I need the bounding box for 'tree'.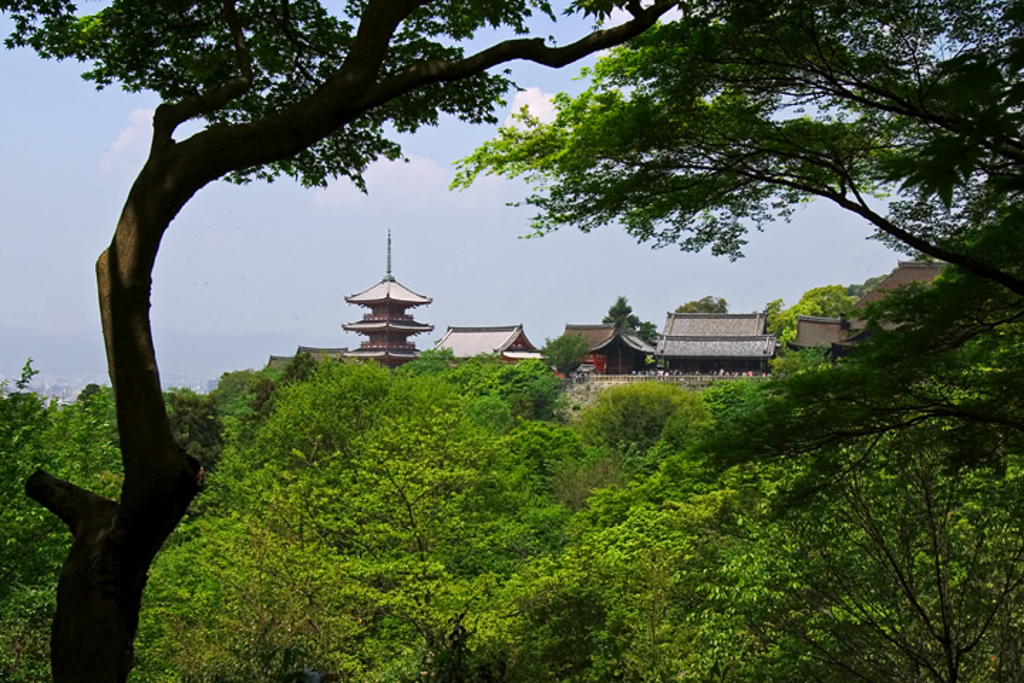
Here it is: x1=0 y1=306 x2=350 y2=682.
